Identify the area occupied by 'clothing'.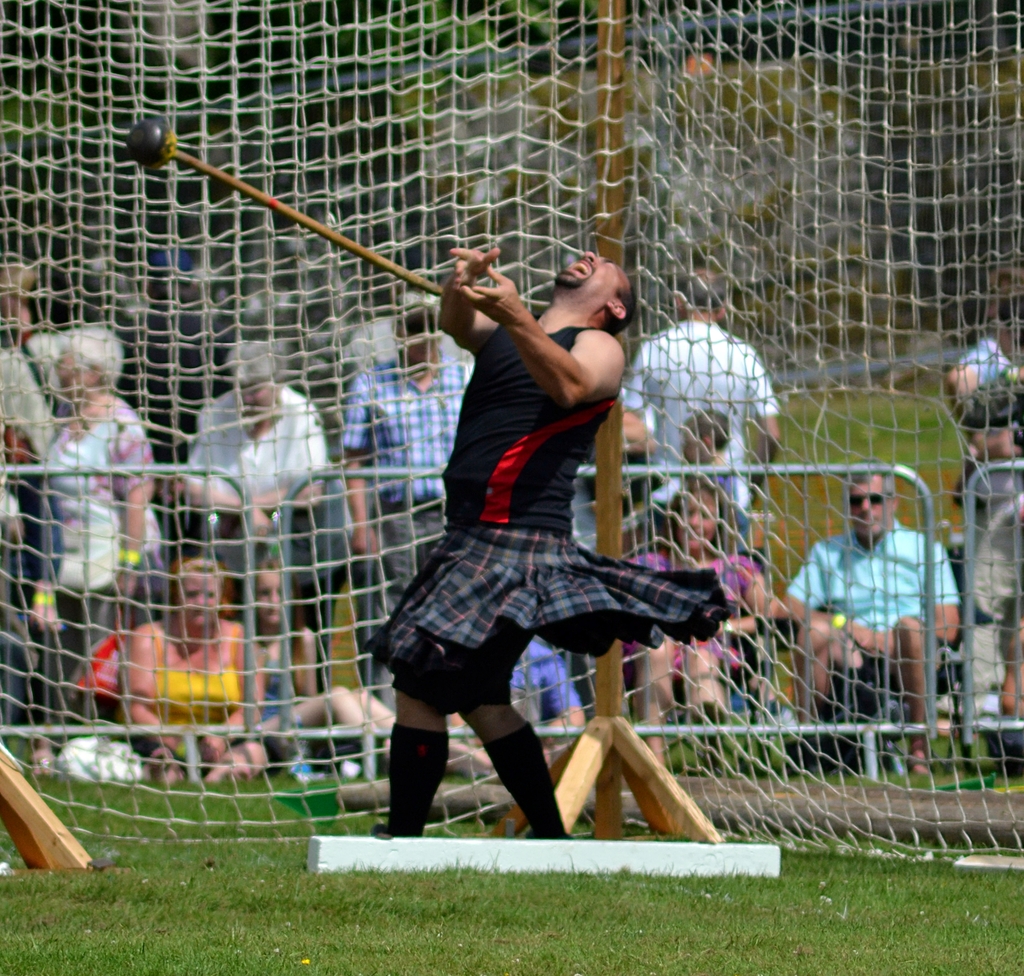
Area: 184/392/348/654.
